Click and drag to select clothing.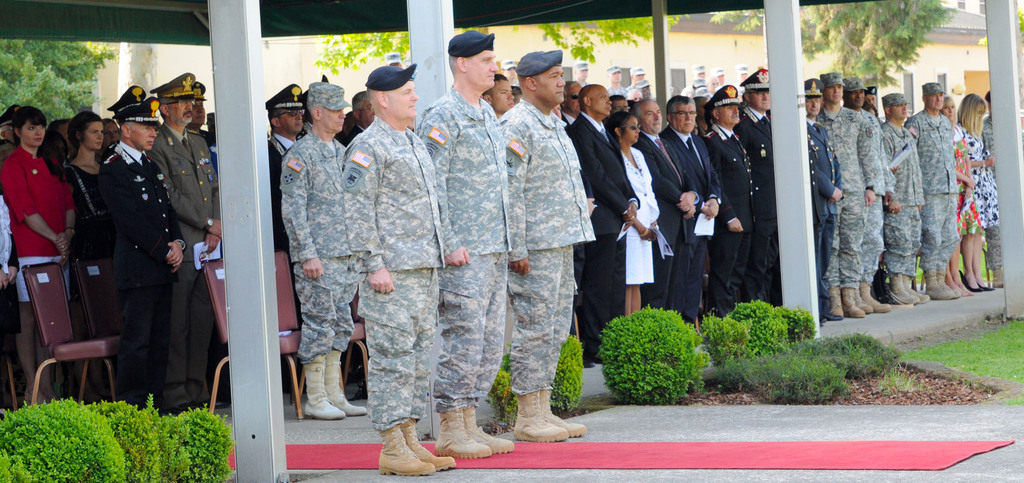
Selection: 282 127 349 361.
